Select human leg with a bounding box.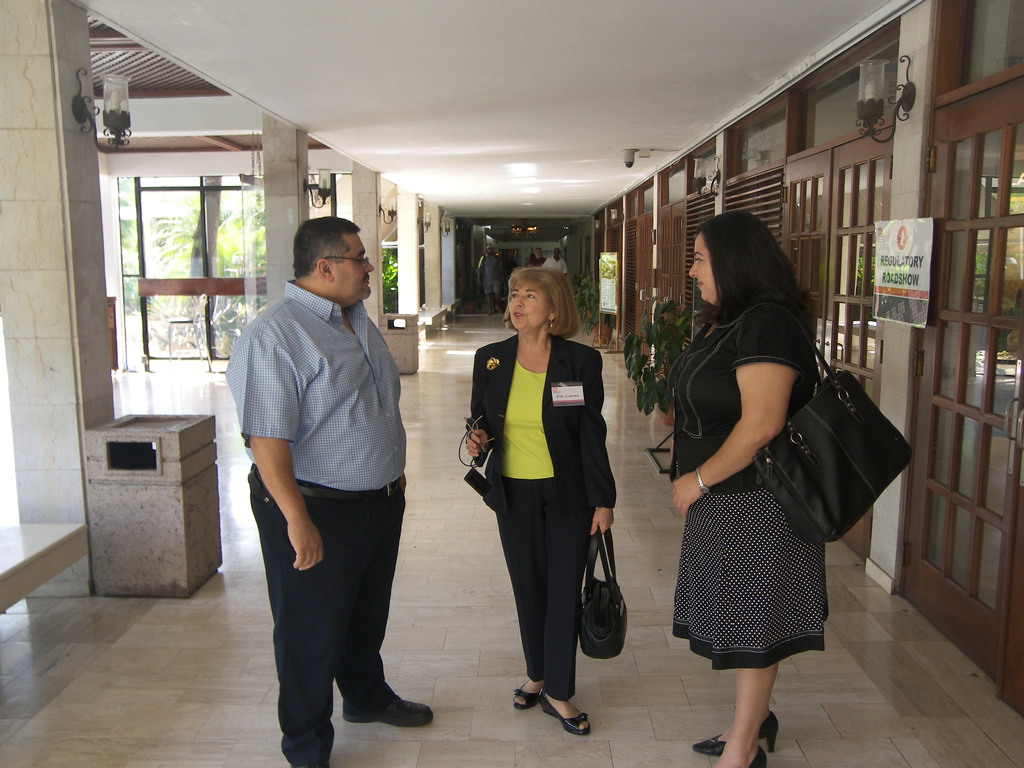
pyautogui.locateOnScreen(244, 471, 435, 767).
